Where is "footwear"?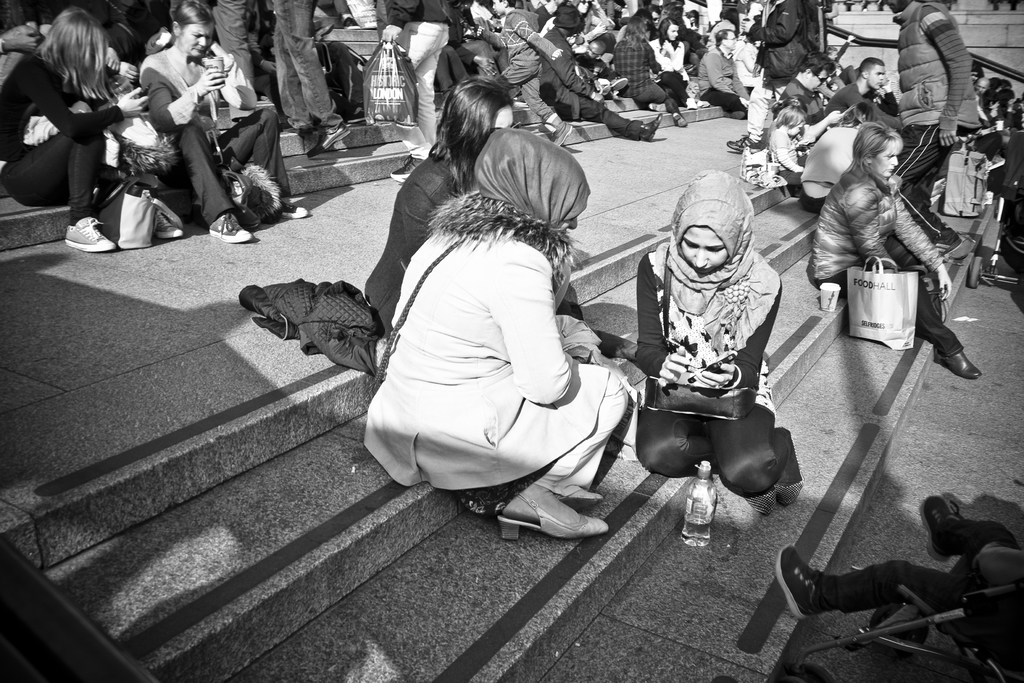
685, 97, 696, 110.
